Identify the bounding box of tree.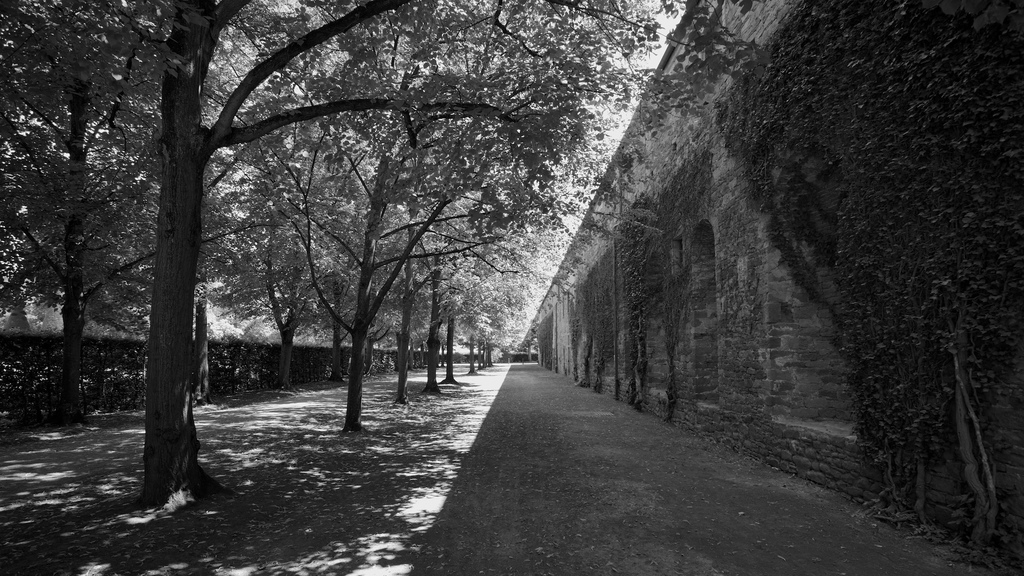
left=431, top=94, right=584, bottom=391.
